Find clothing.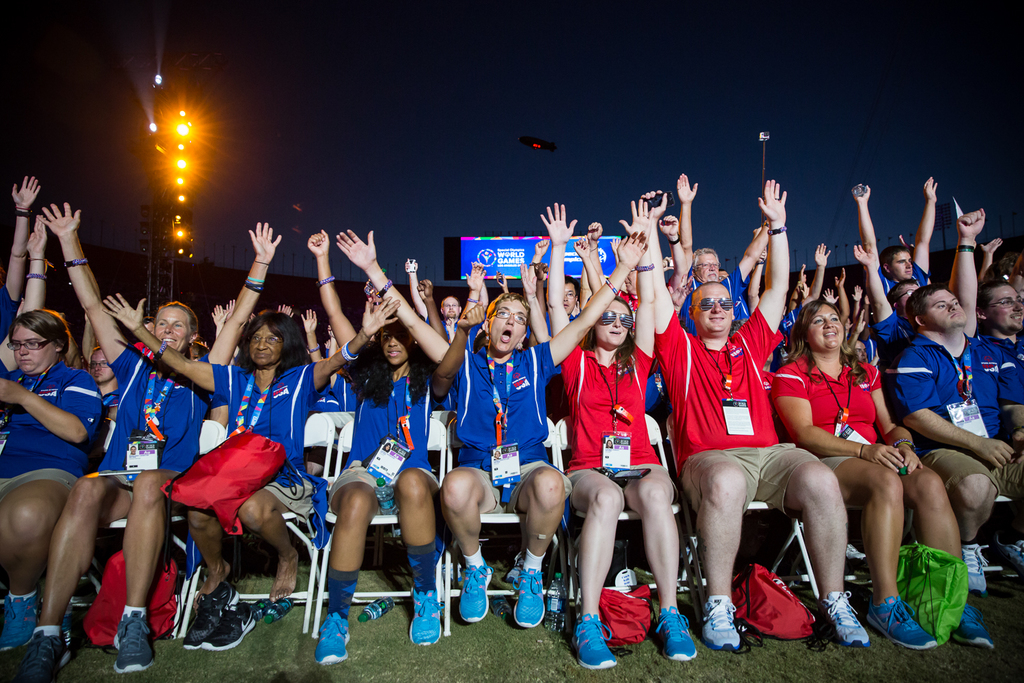
[x1=0, y1=353, x2=105, y2=494].
